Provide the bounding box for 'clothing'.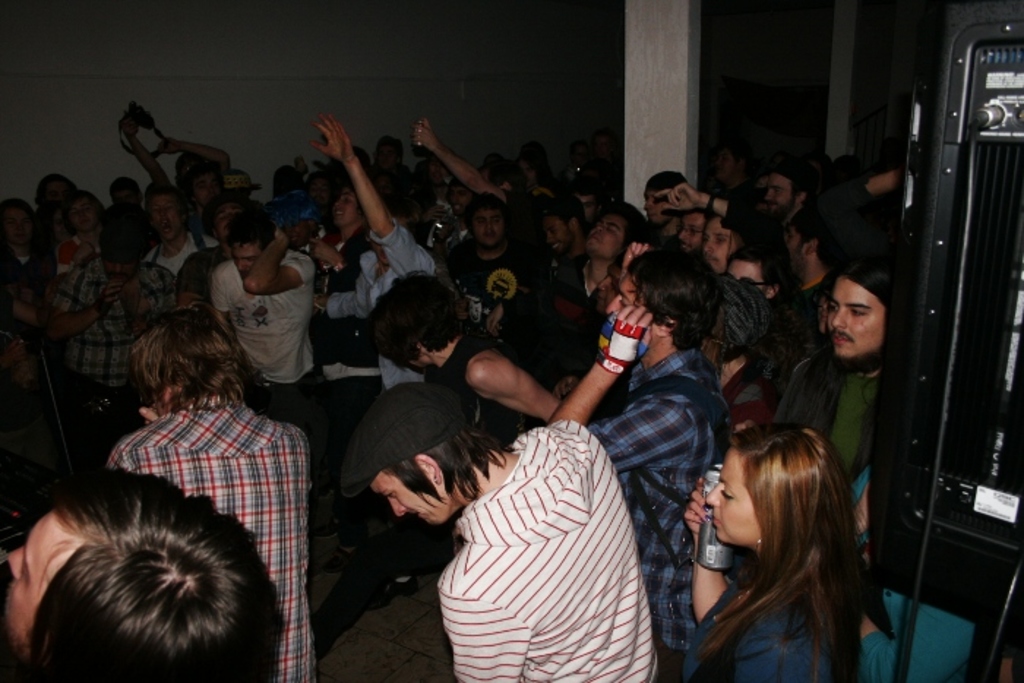
<region>42, 256, 178, 388</region>.
